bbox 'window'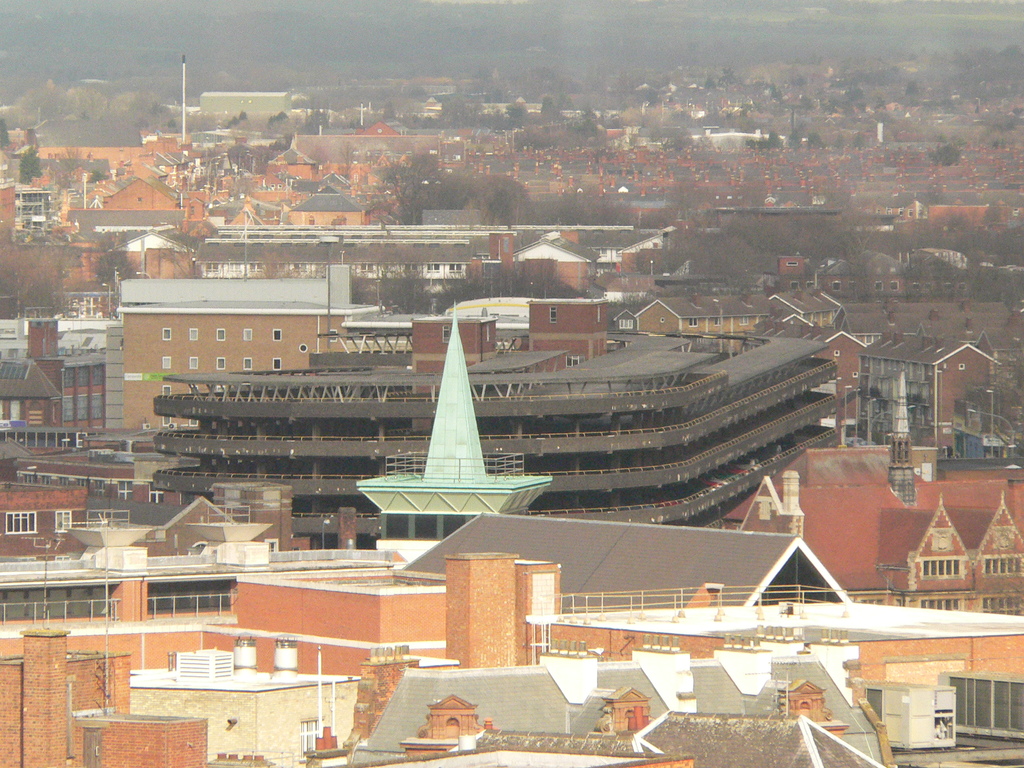
[244,326,252,340]
